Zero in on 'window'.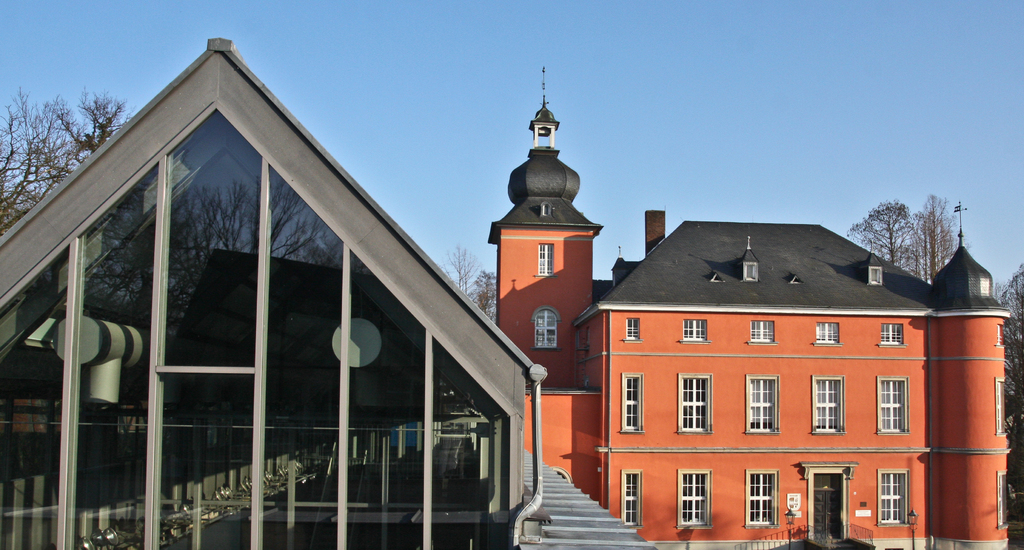
Zeroed in: <region>745, 464, 778, 530</region>.
